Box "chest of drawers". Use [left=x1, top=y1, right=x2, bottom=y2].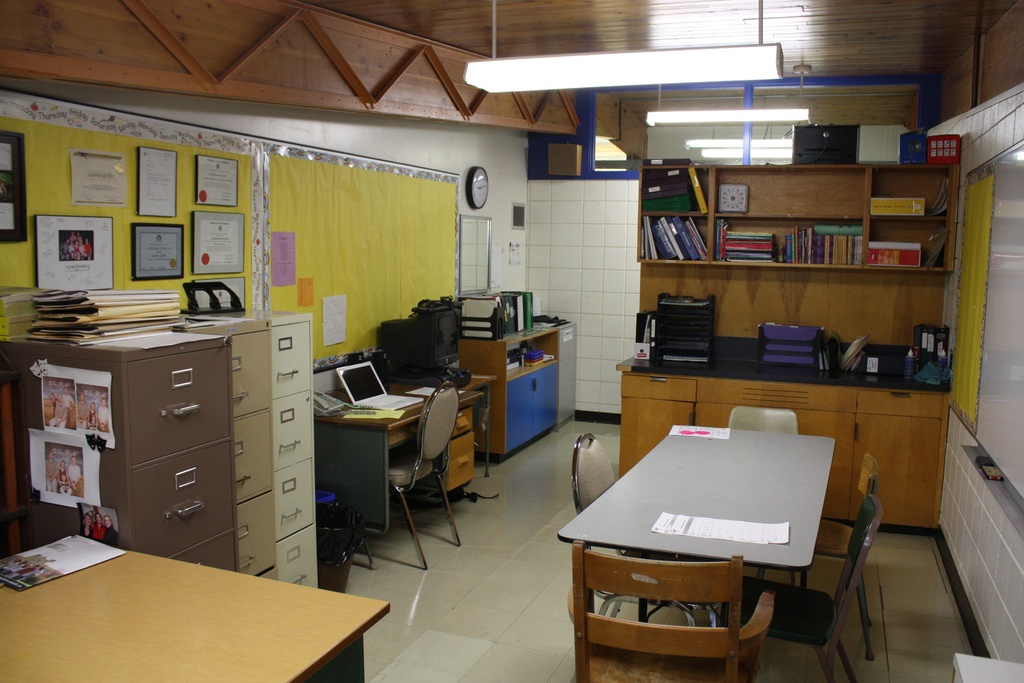
[left=320, top=383, right=479, bottom=504].
